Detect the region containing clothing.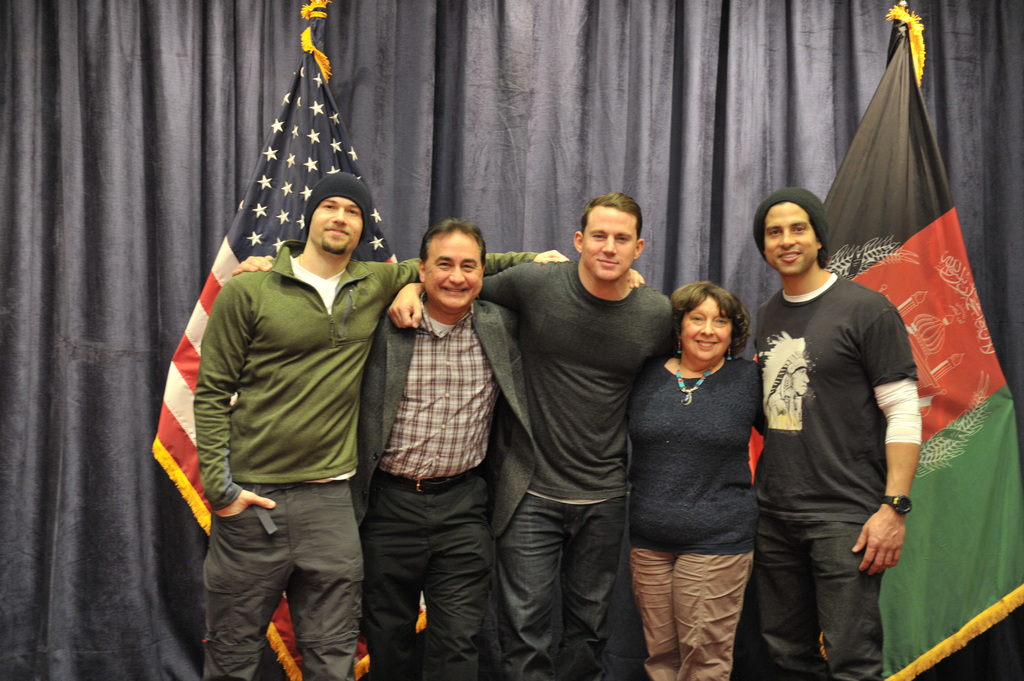
l=425, t=247, r=696, b=479.
